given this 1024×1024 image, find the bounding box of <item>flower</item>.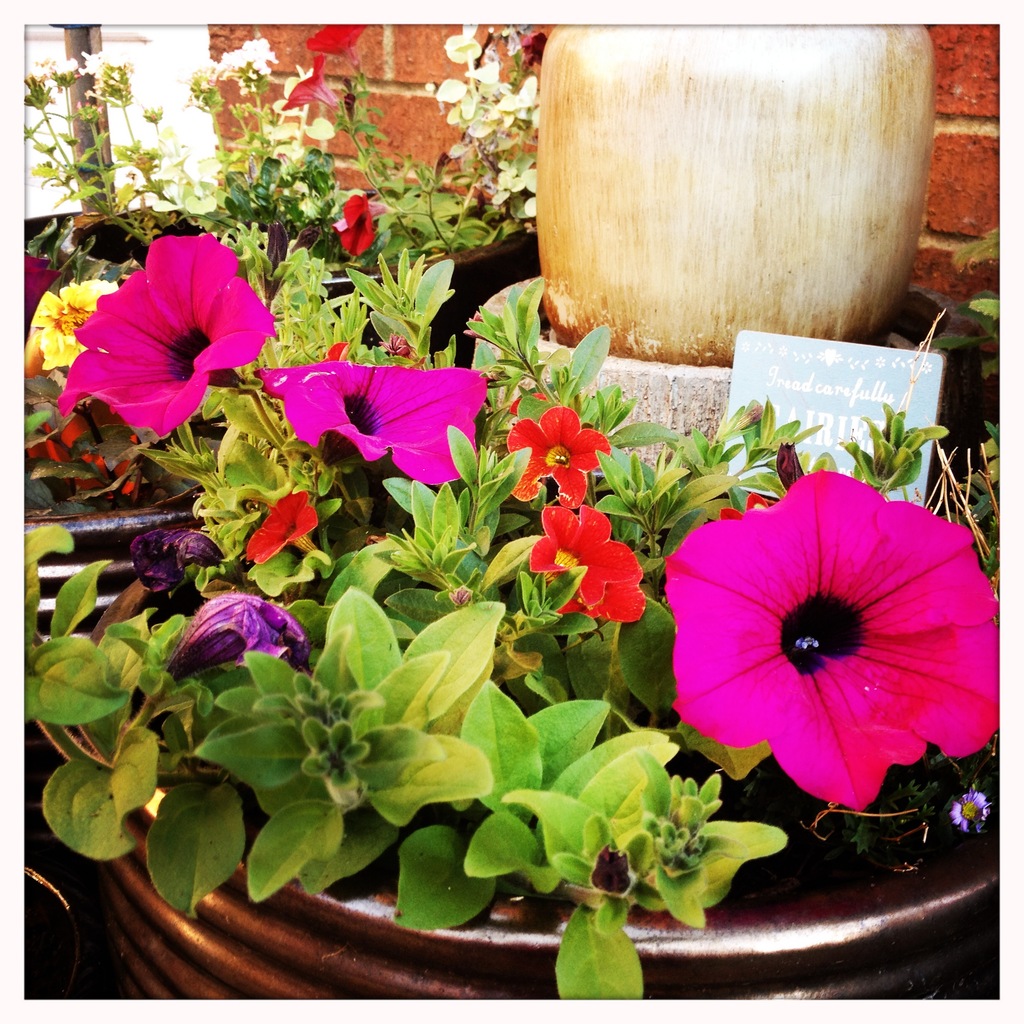
l=282, t=55, r=338, b=113.
